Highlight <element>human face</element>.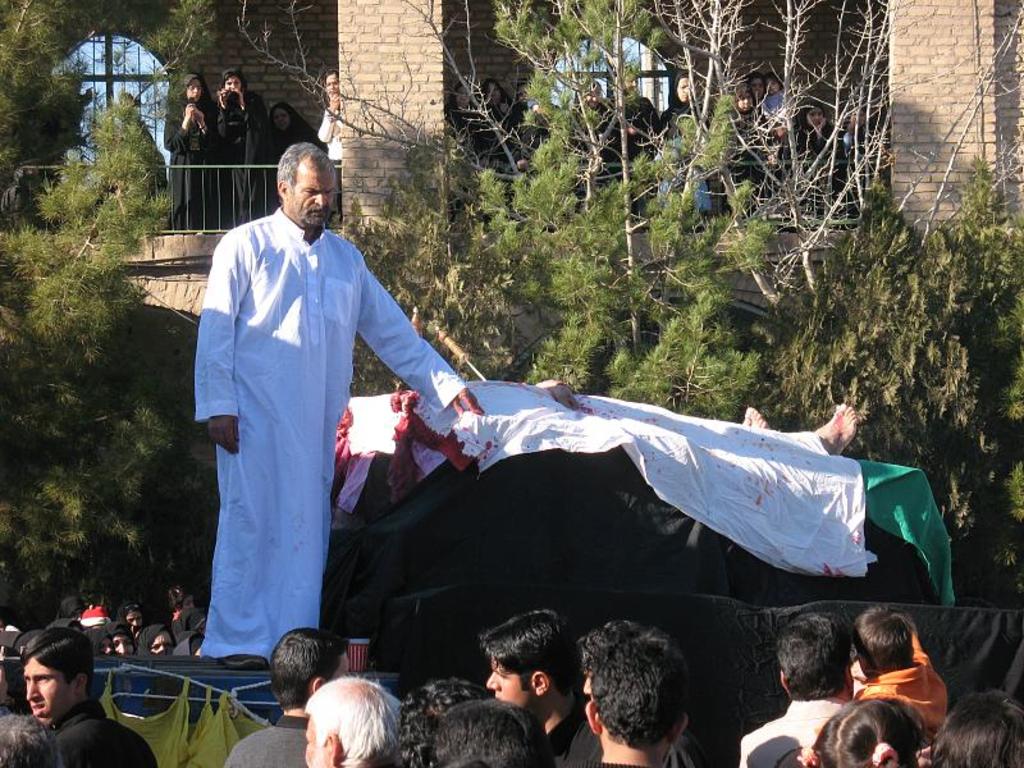
Highlighted region: region(151, 630, 173, 652).
